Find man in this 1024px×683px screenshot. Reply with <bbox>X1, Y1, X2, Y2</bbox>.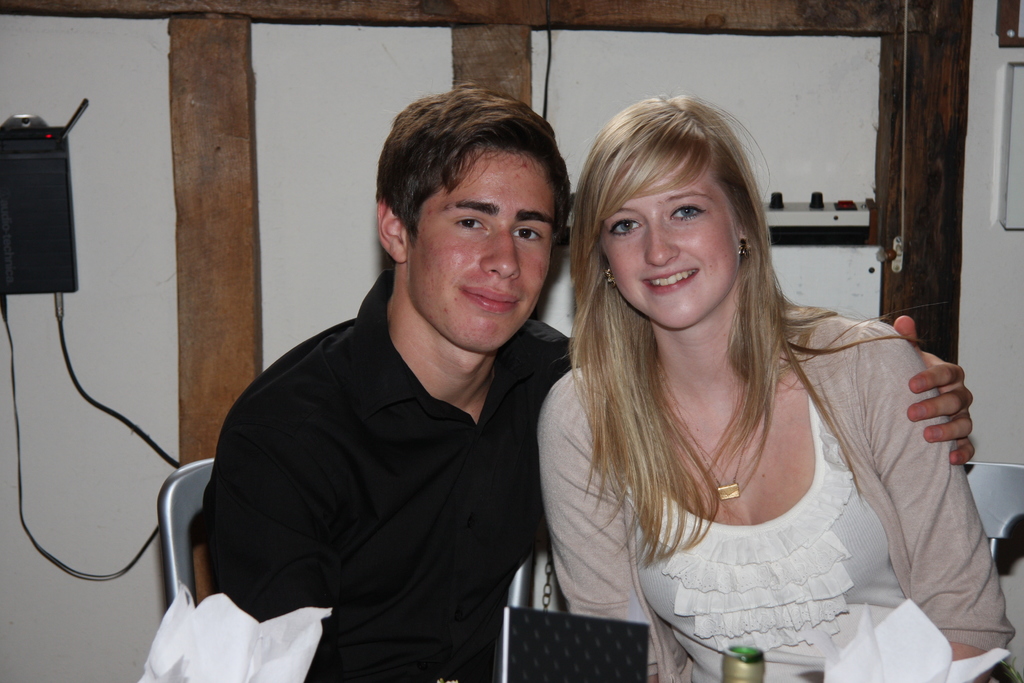
<bbox>200, 73, 975, 682</bbox>.
